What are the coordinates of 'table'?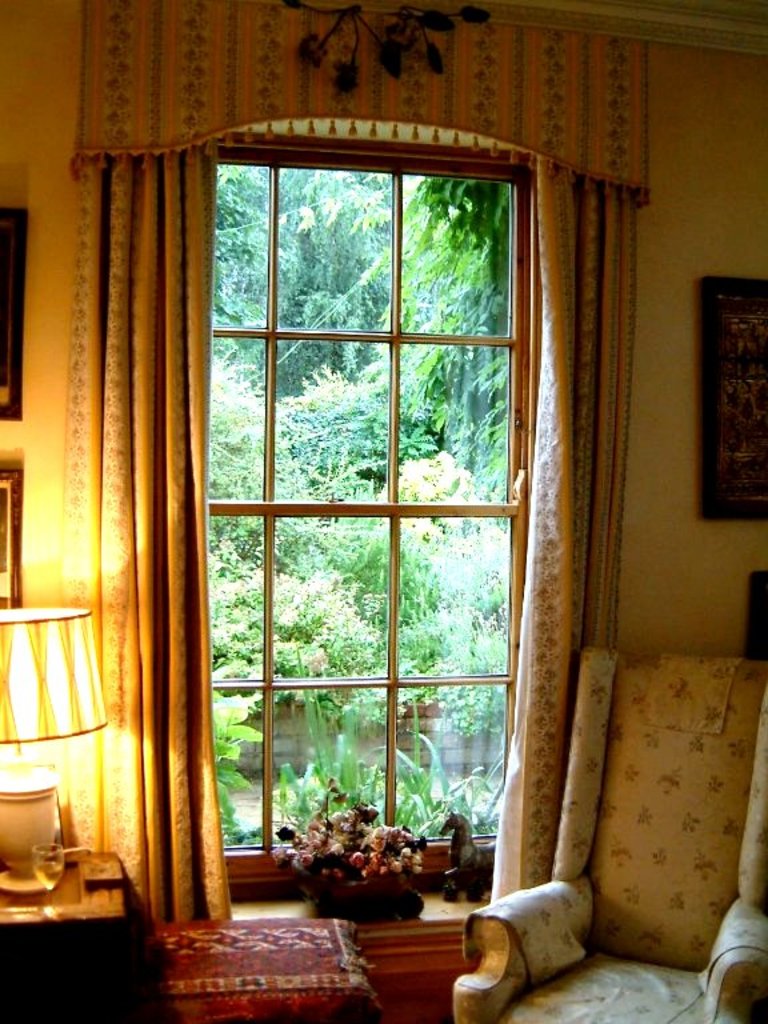
[107, 908, 417, 1016].
